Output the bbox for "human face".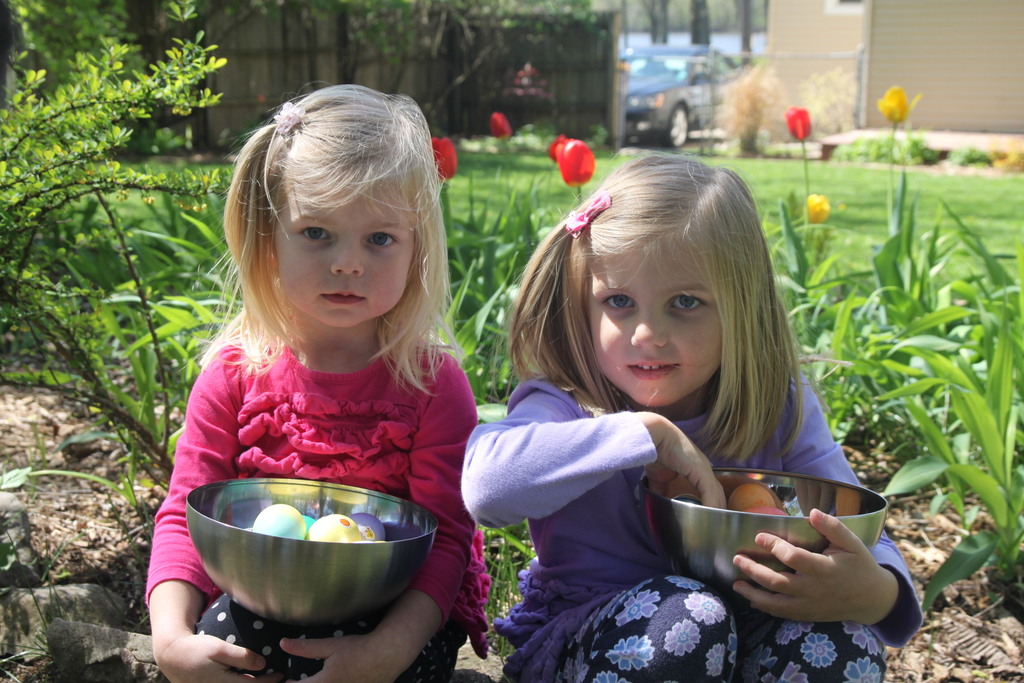
x1=589, y1=240, x2=724, y2=409.
